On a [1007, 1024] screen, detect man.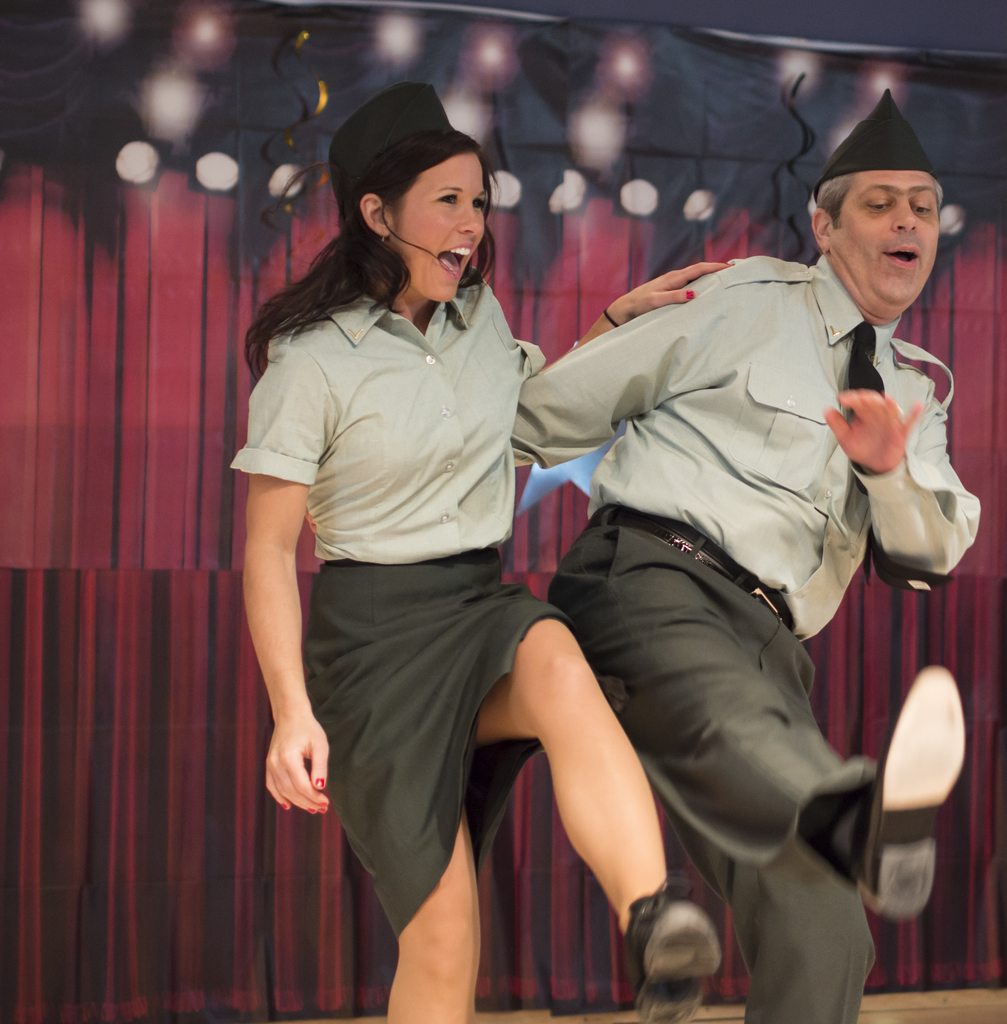
box=[306, 85, 981, 1023].
